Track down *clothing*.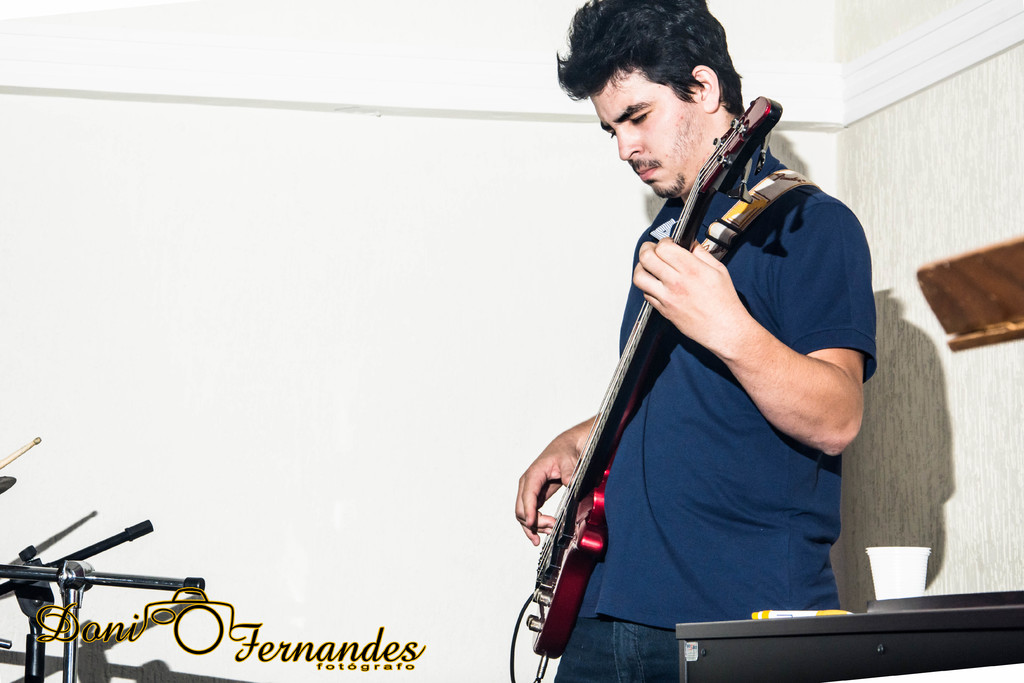
Tracked to rect(549, 121, 879, 682).
